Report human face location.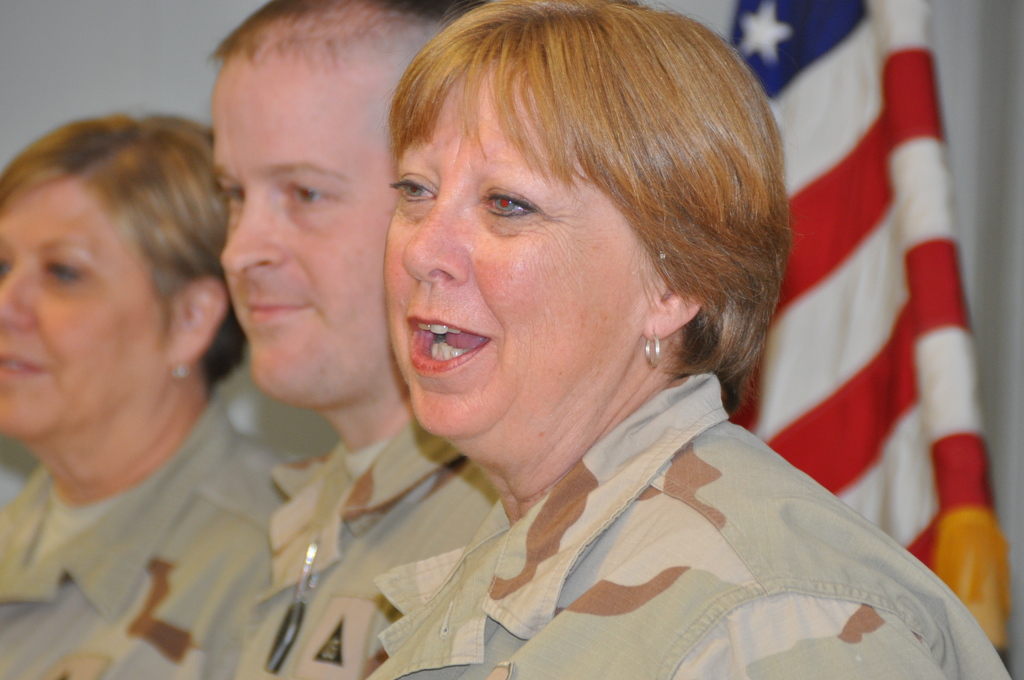
Report: detection(387, 69, 658, 462).
